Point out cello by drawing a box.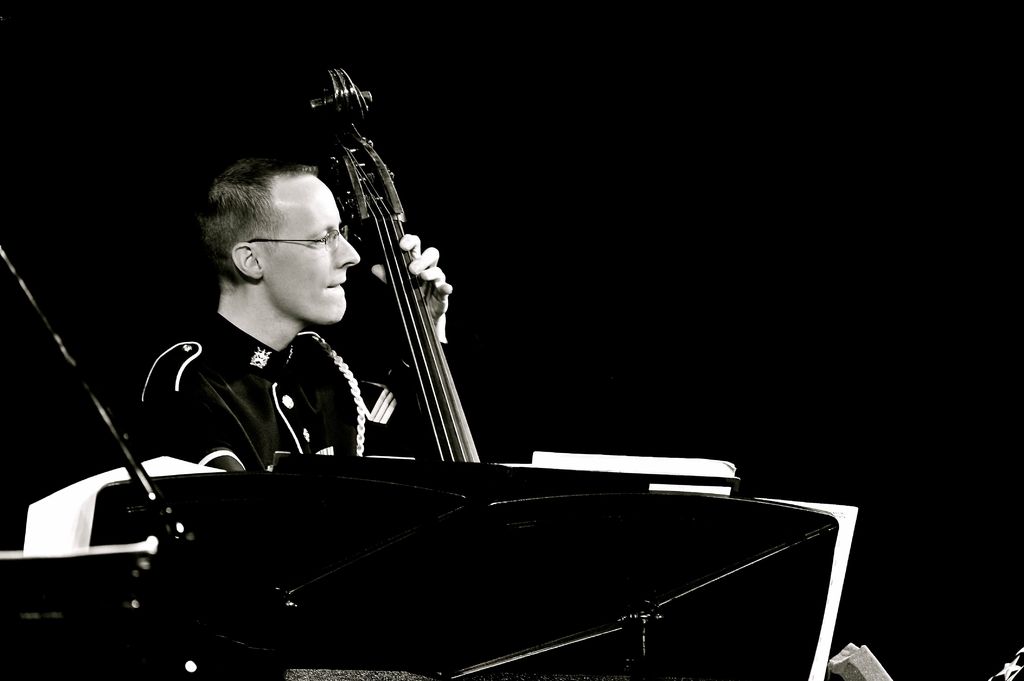
308/67/483/471.
